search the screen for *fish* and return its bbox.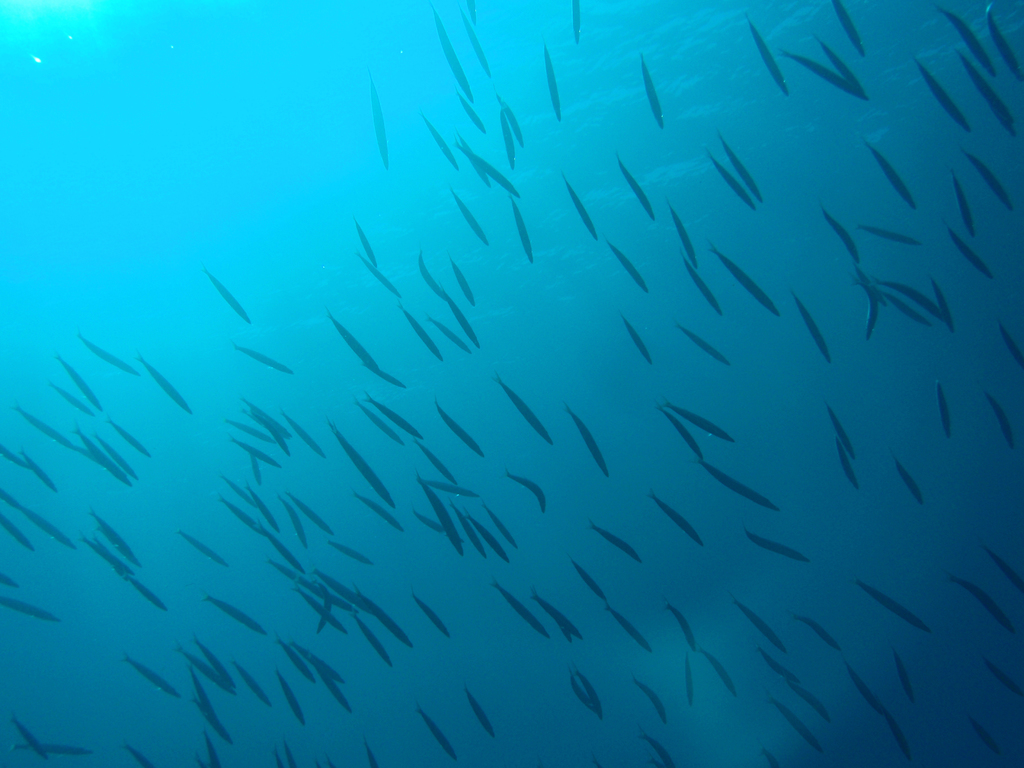
Found: x1=703 y1=150 x2=755 y2=209.
